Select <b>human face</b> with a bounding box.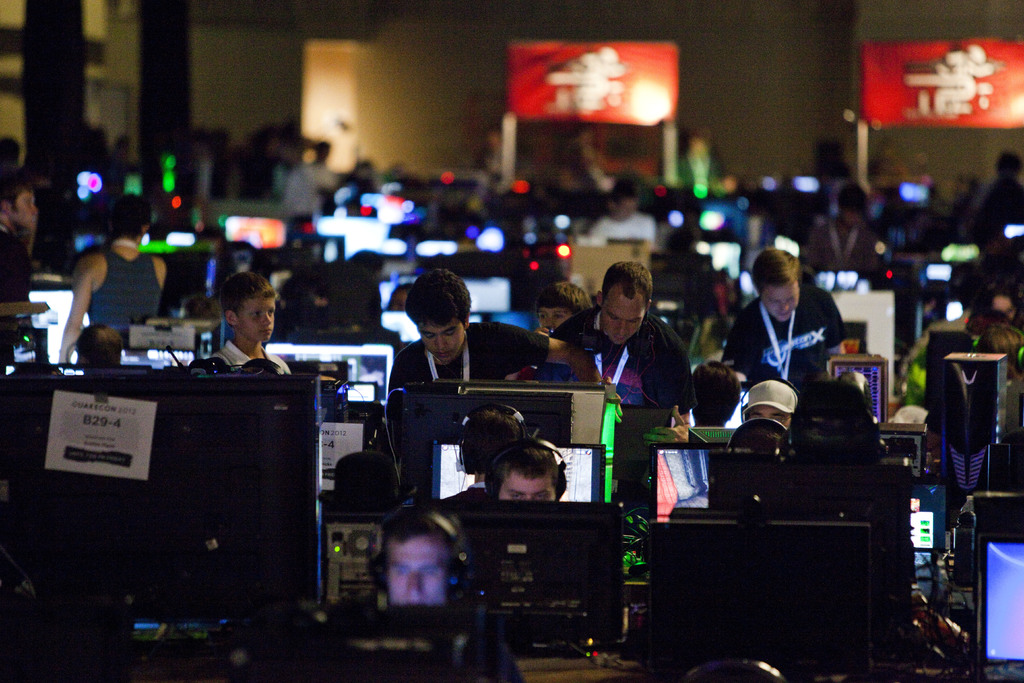
bbox(421, 321, 464, 365).
